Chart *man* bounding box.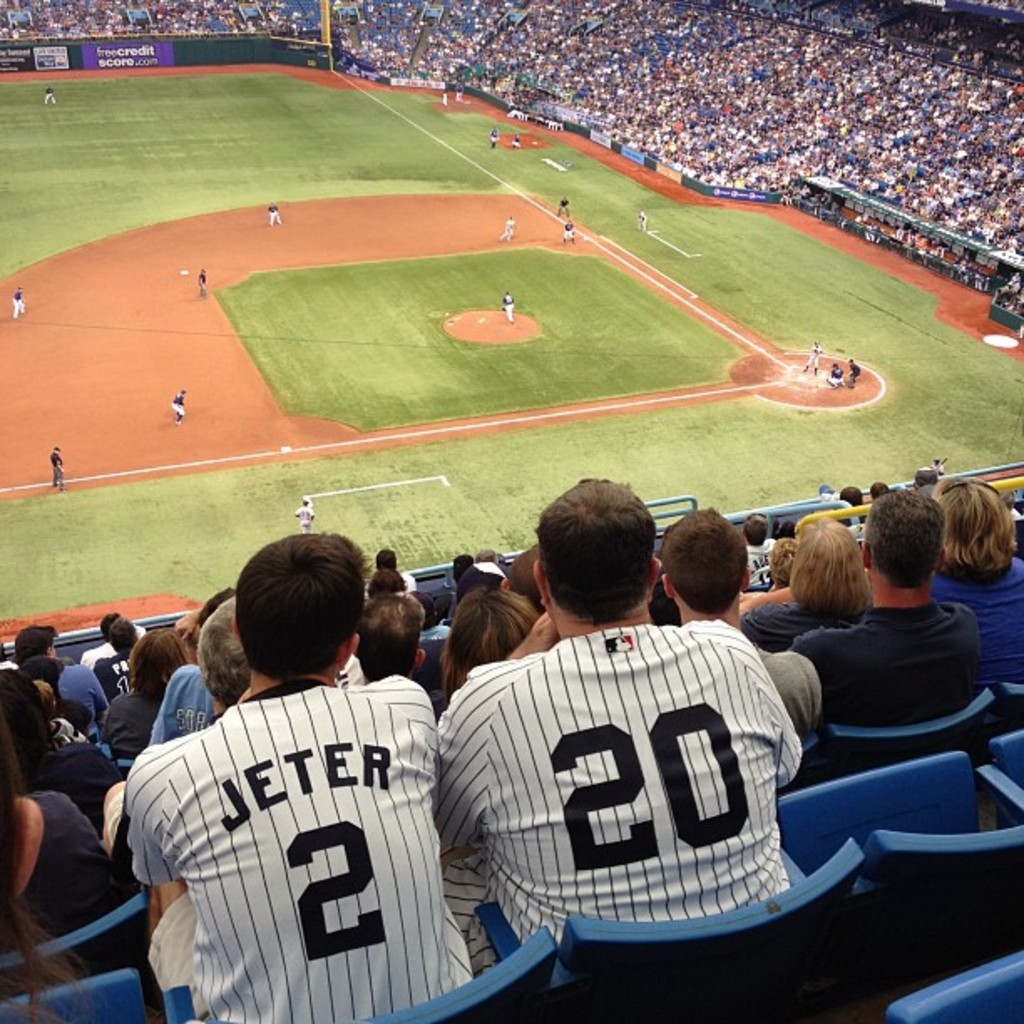
Charted: [left=171, top=390, right=186, bottom=425].
